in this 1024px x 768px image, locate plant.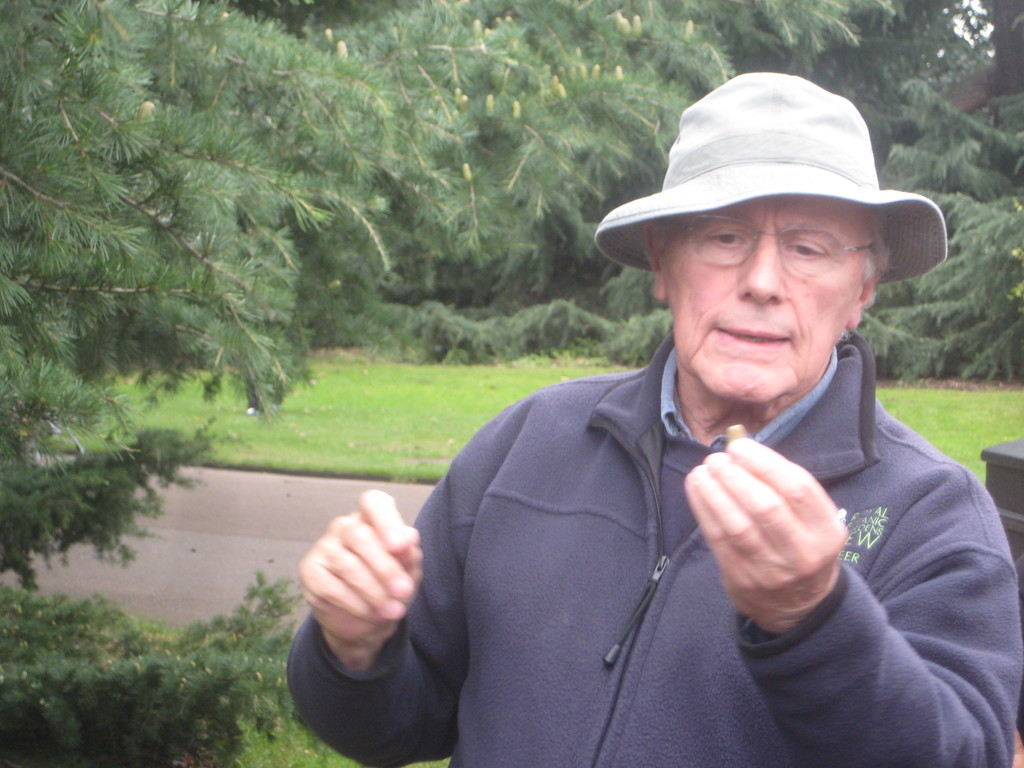
Bounding box: x1=0, y1=558, x2=253, y2=767.
